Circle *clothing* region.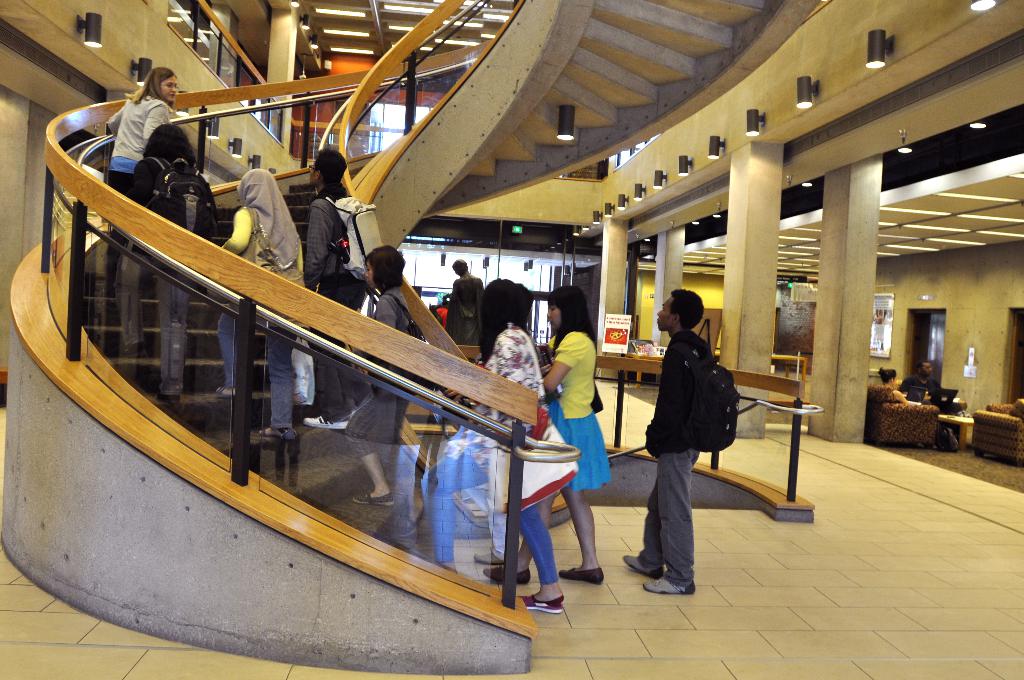
Region: Rect(422, 328, 563, 585).
